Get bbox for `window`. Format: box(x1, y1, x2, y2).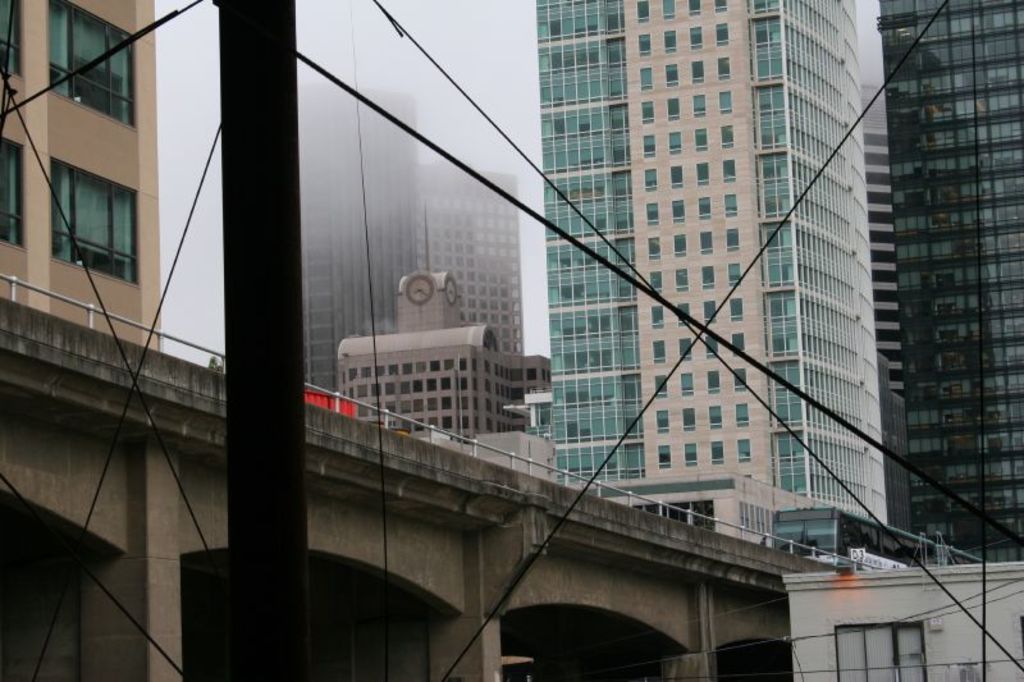
box(736, 440, 749, 464).
